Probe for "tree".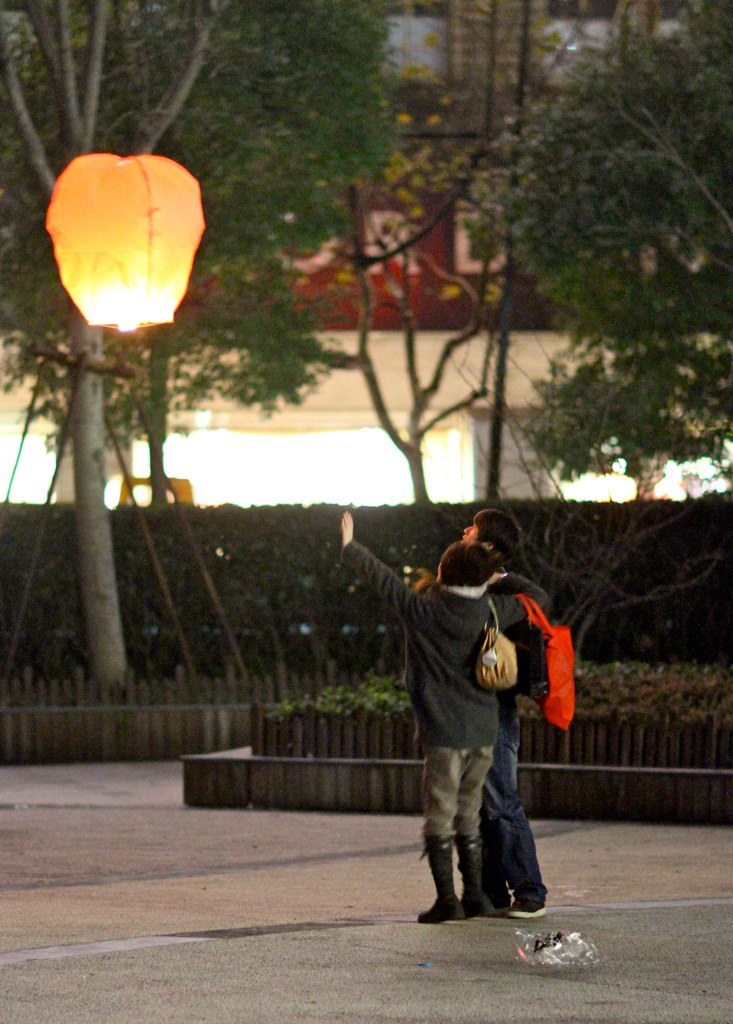
Probe result: region(0, 1, 435, 690).
